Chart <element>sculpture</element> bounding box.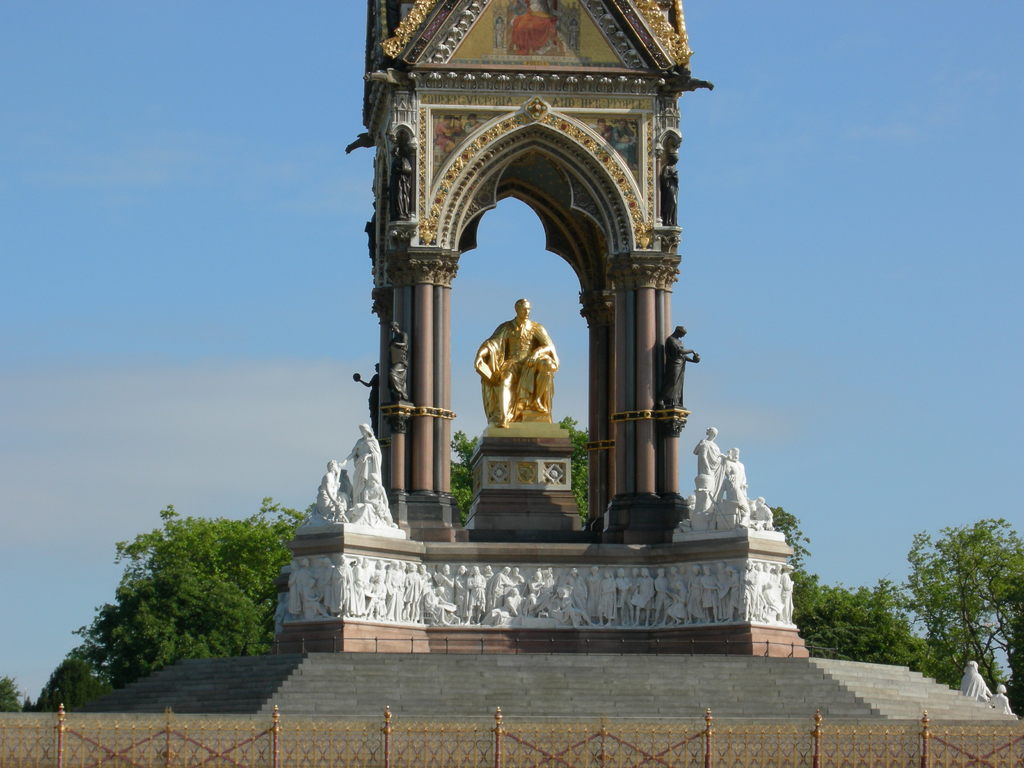
Charted: box(755, 563, 765, 615).
